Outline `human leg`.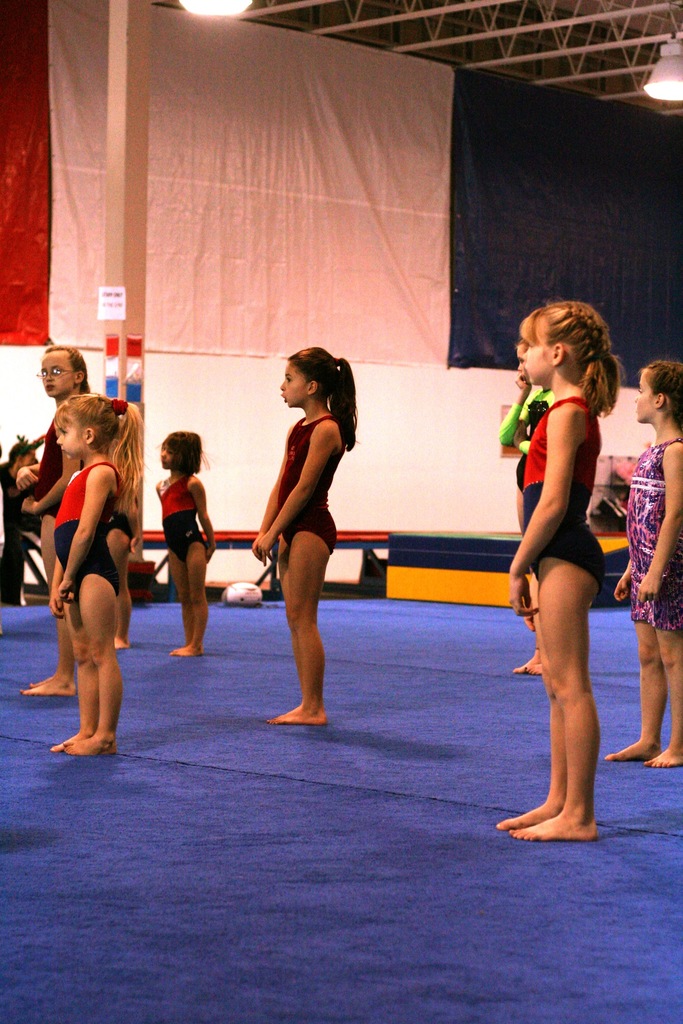
Outline: 13, 622, 75, 698.
